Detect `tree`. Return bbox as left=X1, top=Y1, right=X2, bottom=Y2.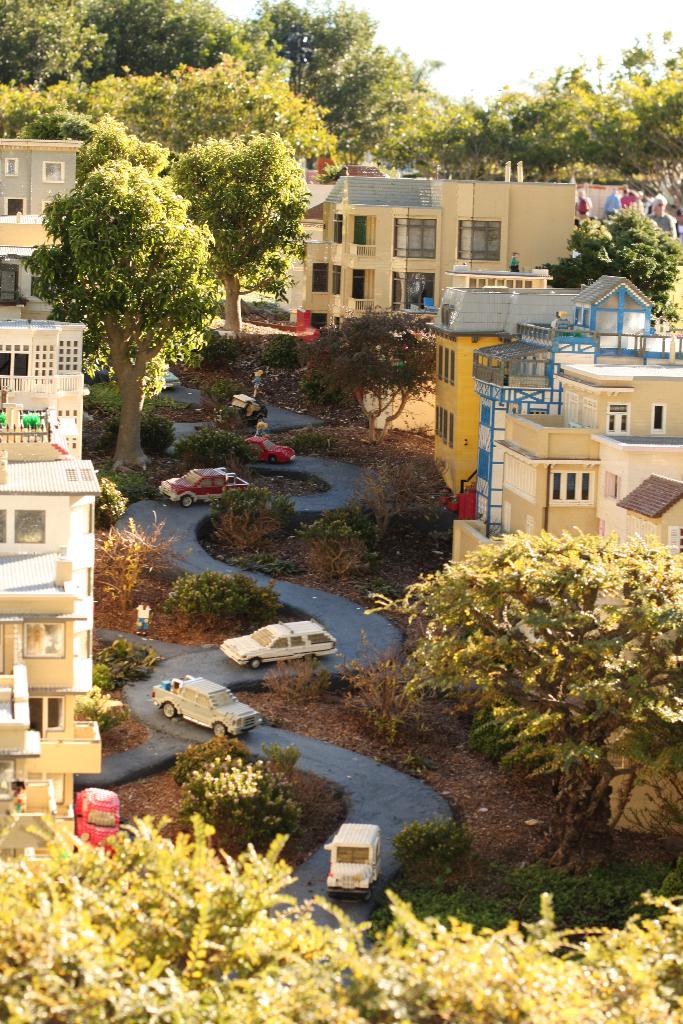
left=0, top=0, right=682, bottom=470.
